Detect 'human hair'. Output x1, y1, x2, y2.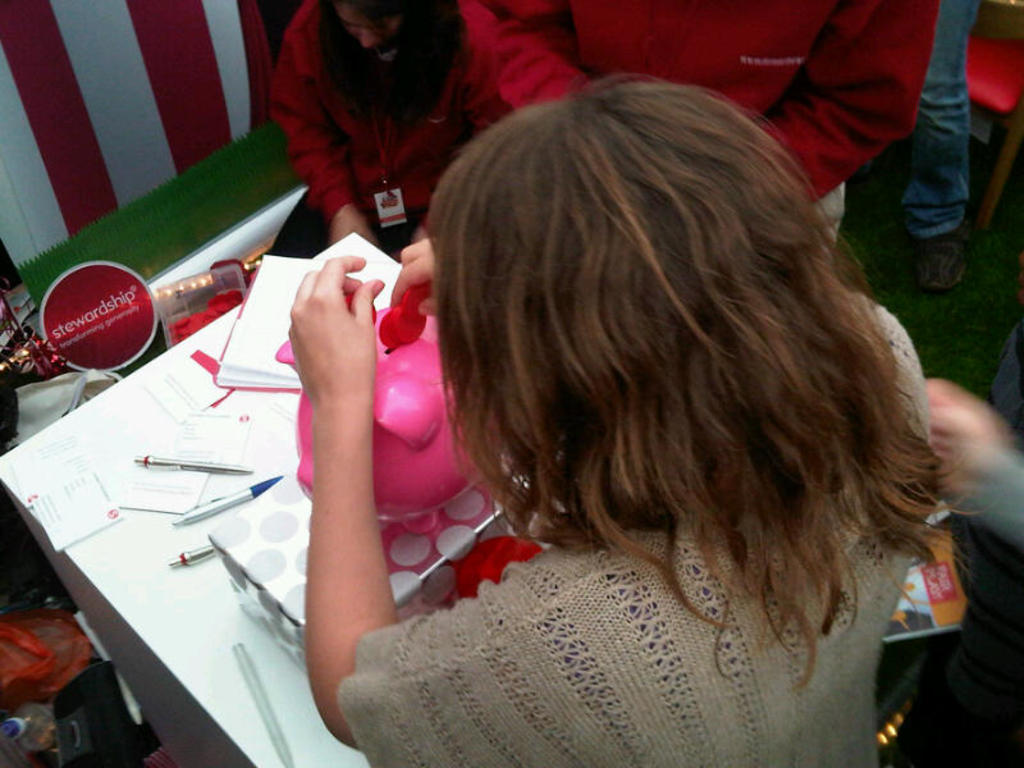
421, 64, 946, 654.
